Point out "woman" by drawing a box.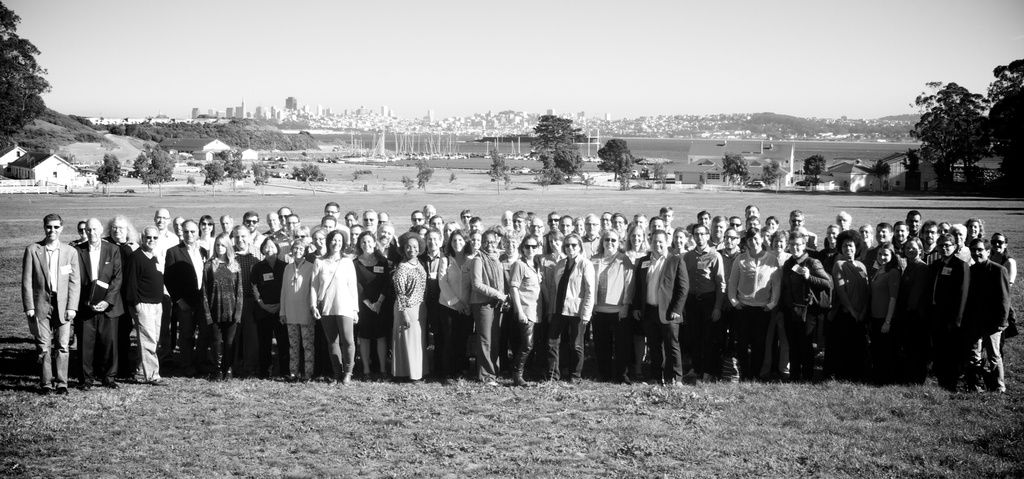
902:238:933:389.
